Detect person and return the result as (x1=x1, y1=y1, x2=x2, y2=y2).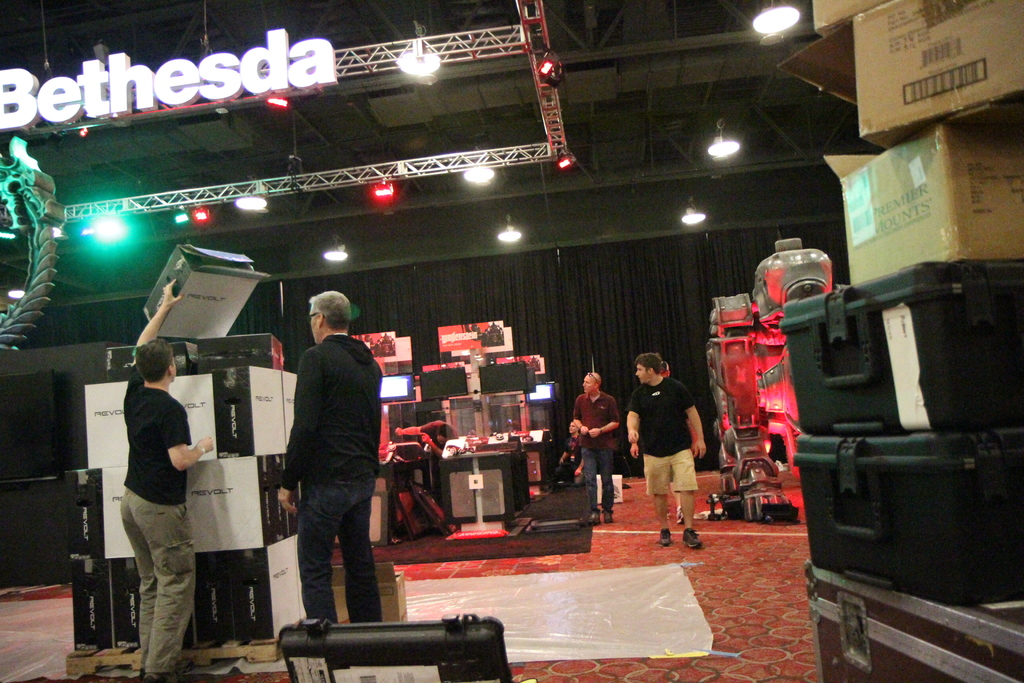
(x1=273, y1=290, x2=376, y2=642).
